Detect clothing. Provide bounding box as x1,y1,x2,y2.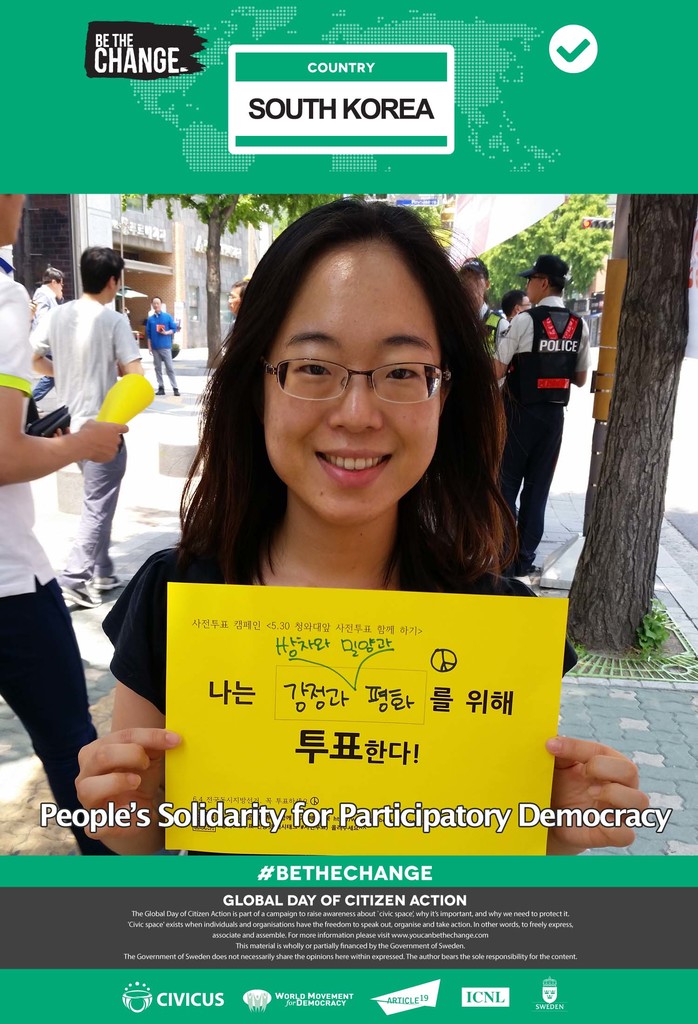
499,297,586,398.
